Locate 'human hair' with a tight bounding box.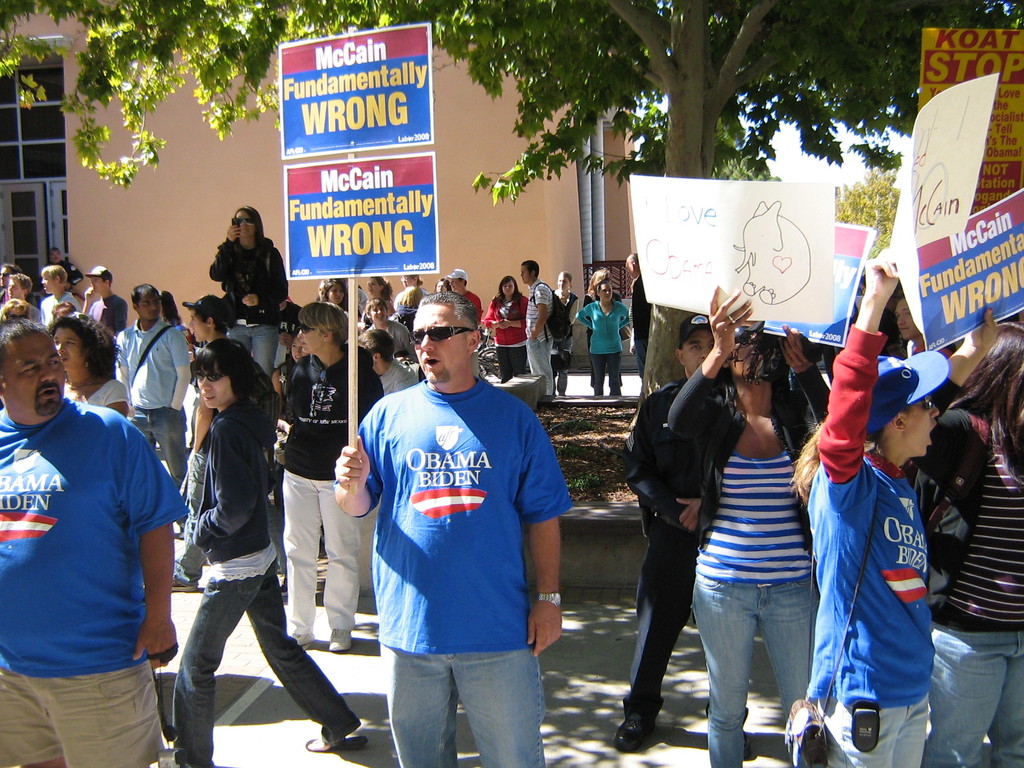
region(584, 266, 614, 296).
